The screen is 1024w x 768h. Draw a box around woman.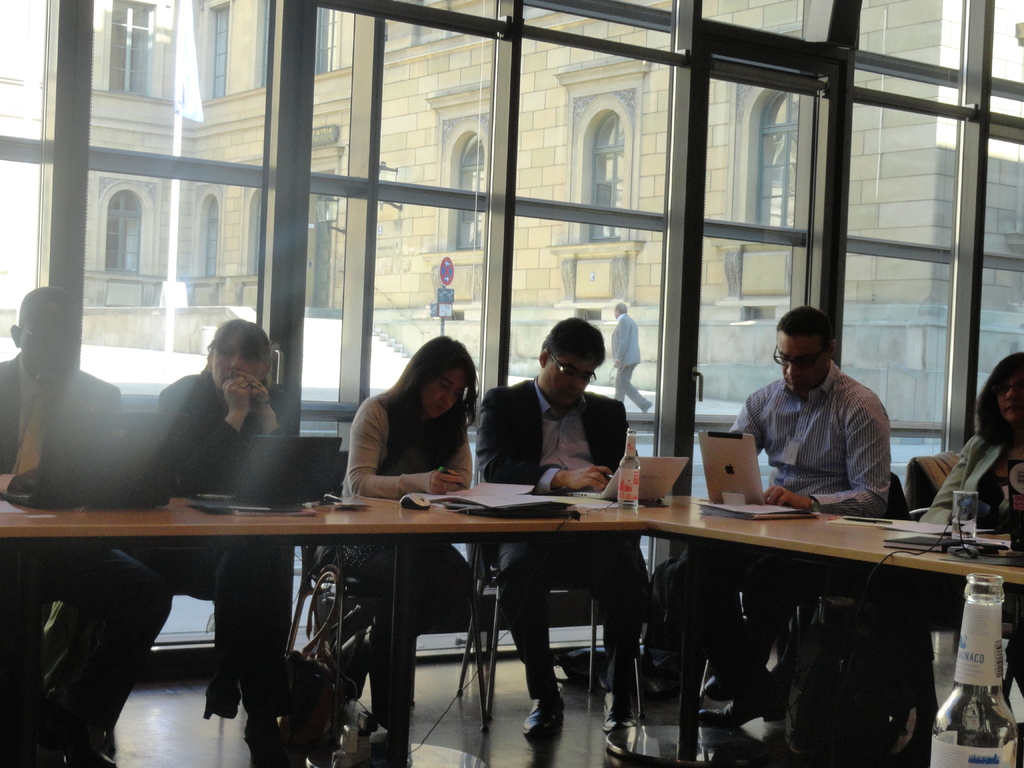
box=[333, 333, 481, 732].
